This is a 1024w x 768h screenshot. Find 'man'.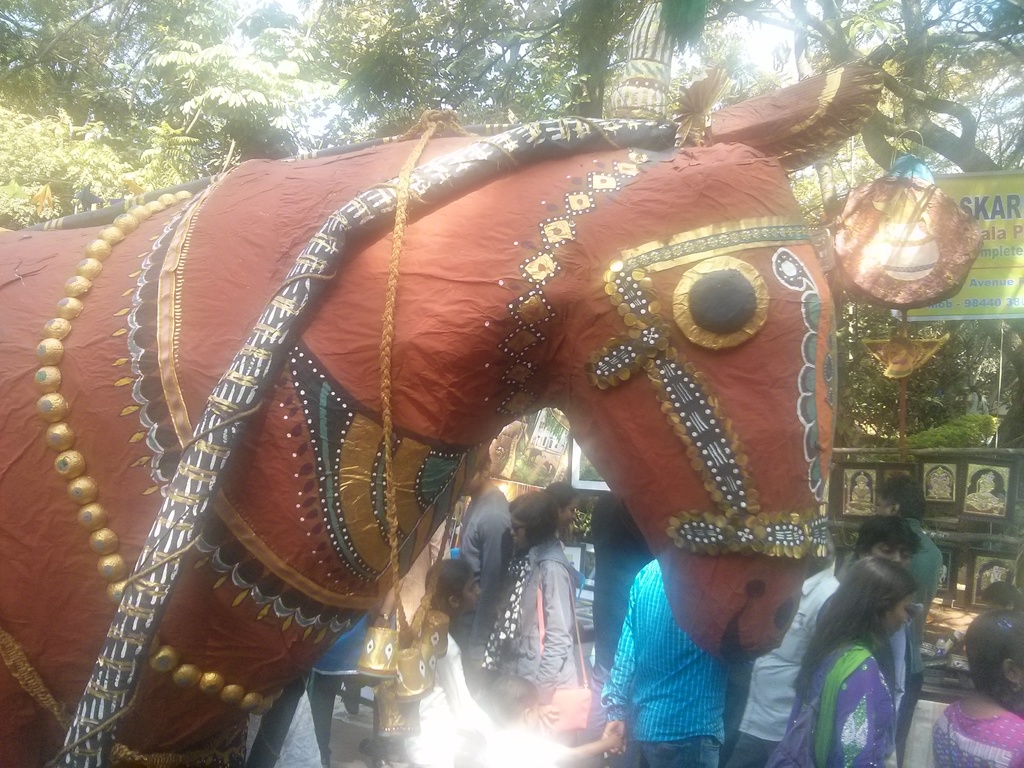
Bounding box: 858 522 916 738.
